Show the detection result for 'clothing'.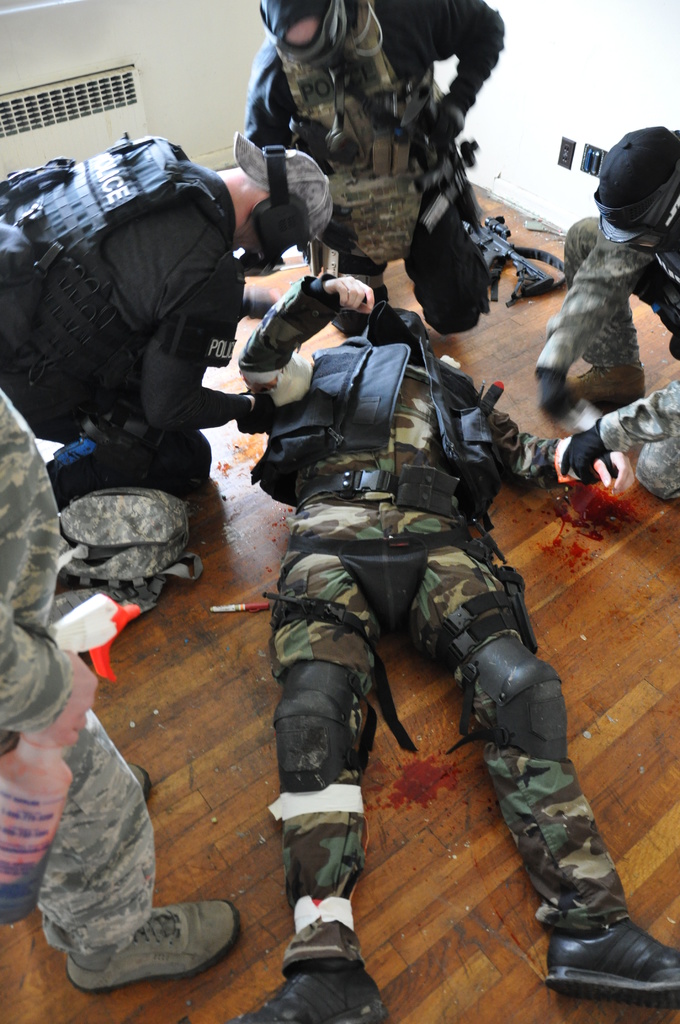
l=532, t=212, r=679, b=363.
